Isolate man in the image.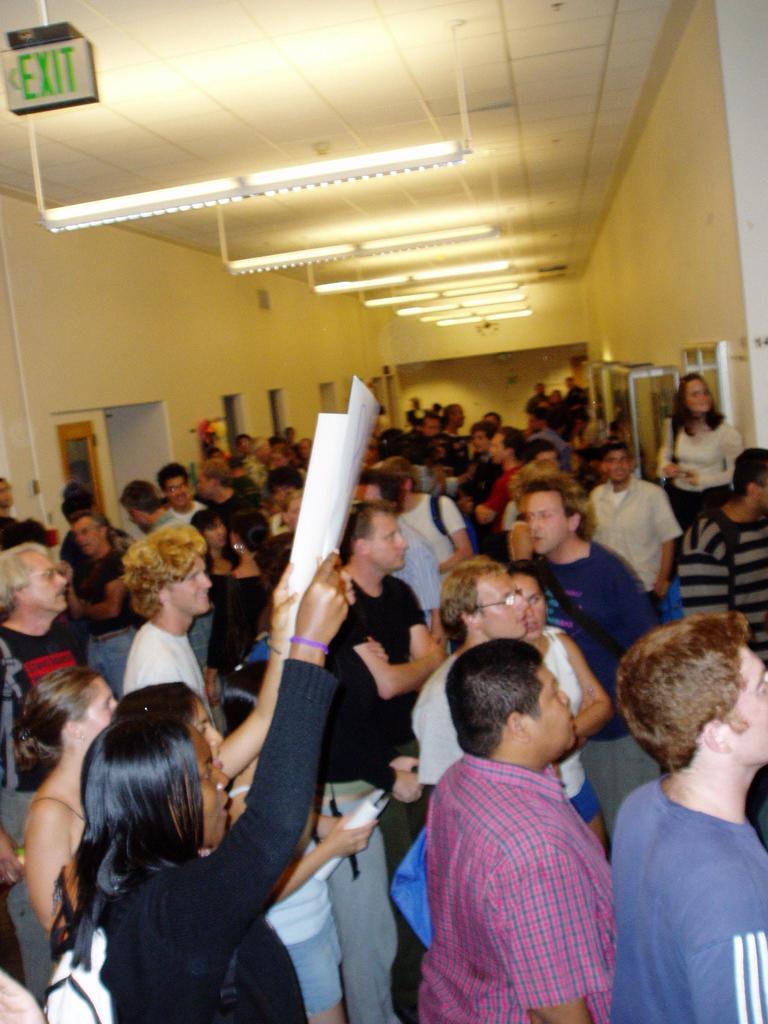
Isolated region: box=[587, 440, 678, 624].
